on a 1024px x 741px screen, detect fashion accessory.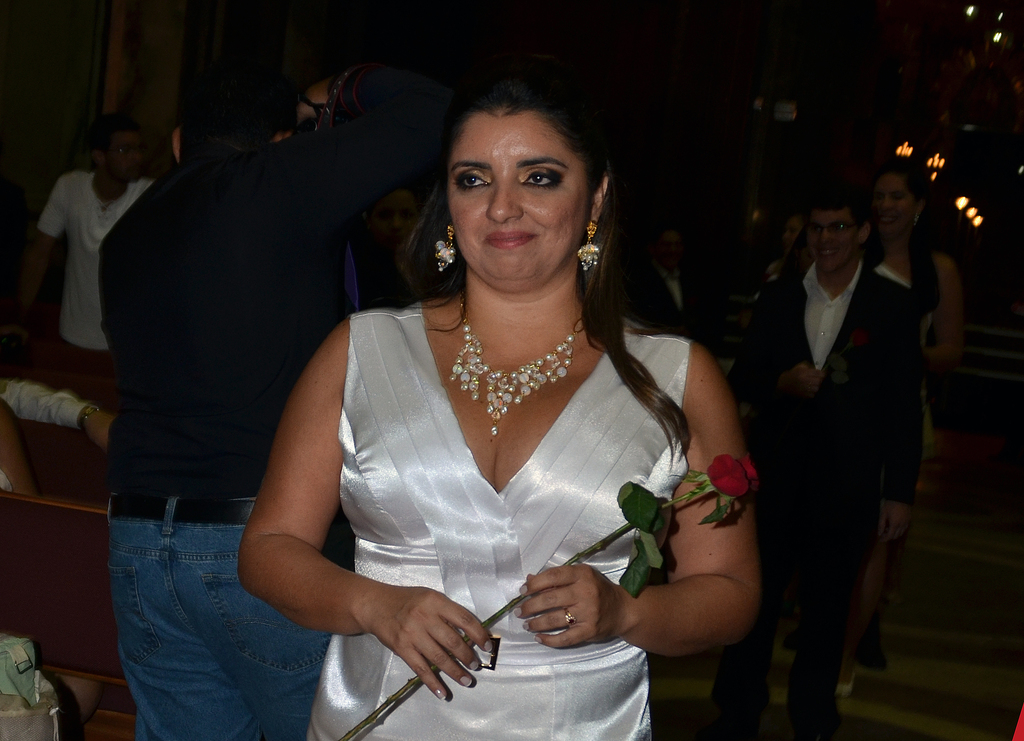
region(578, 219, 598, 267).
